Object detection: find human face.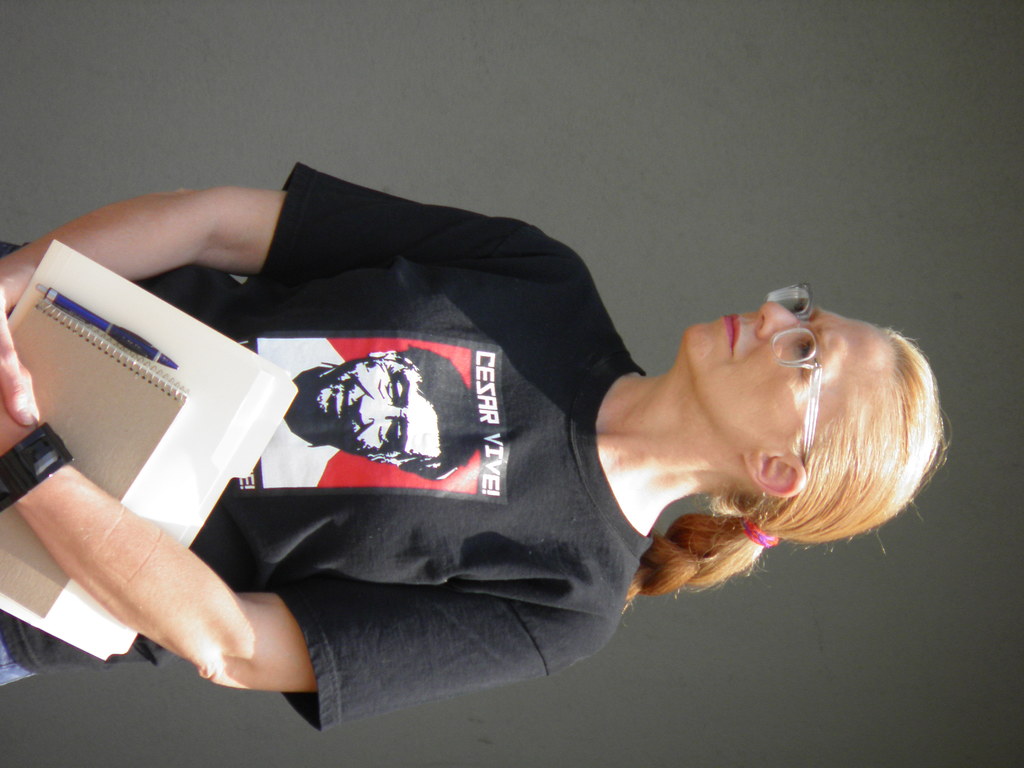
678:298:902:465.
